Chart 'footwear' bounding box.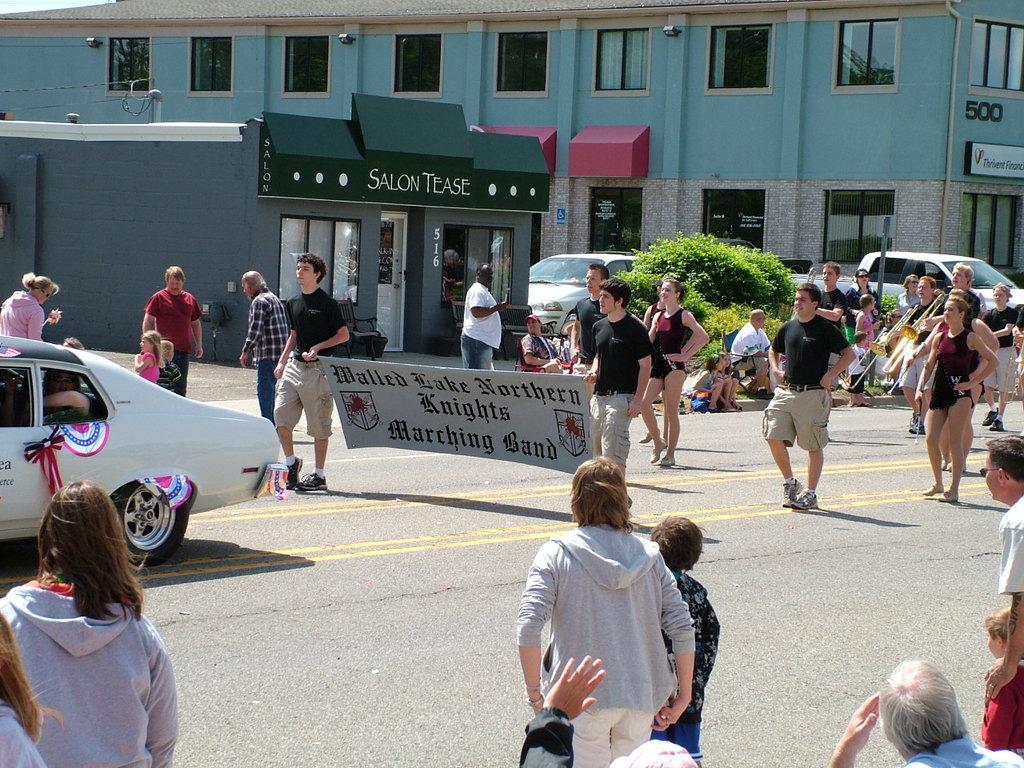
Charted: (x1=659, y1=455, x2=678, y2=470).
